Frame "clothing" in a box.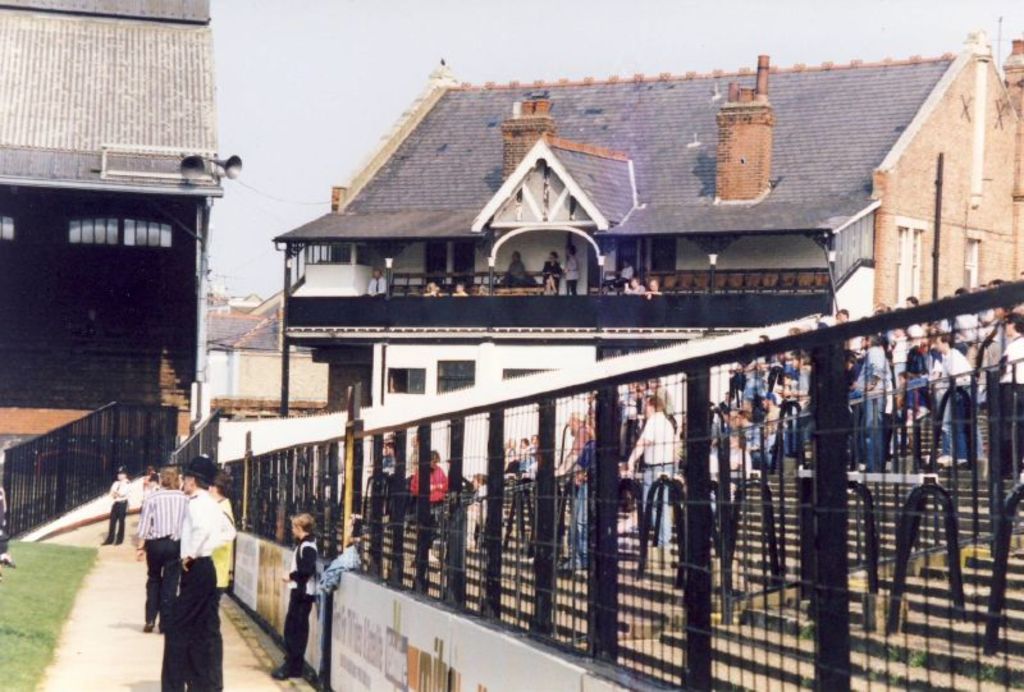
[left=411, top=463, right=449, bottom=509].
